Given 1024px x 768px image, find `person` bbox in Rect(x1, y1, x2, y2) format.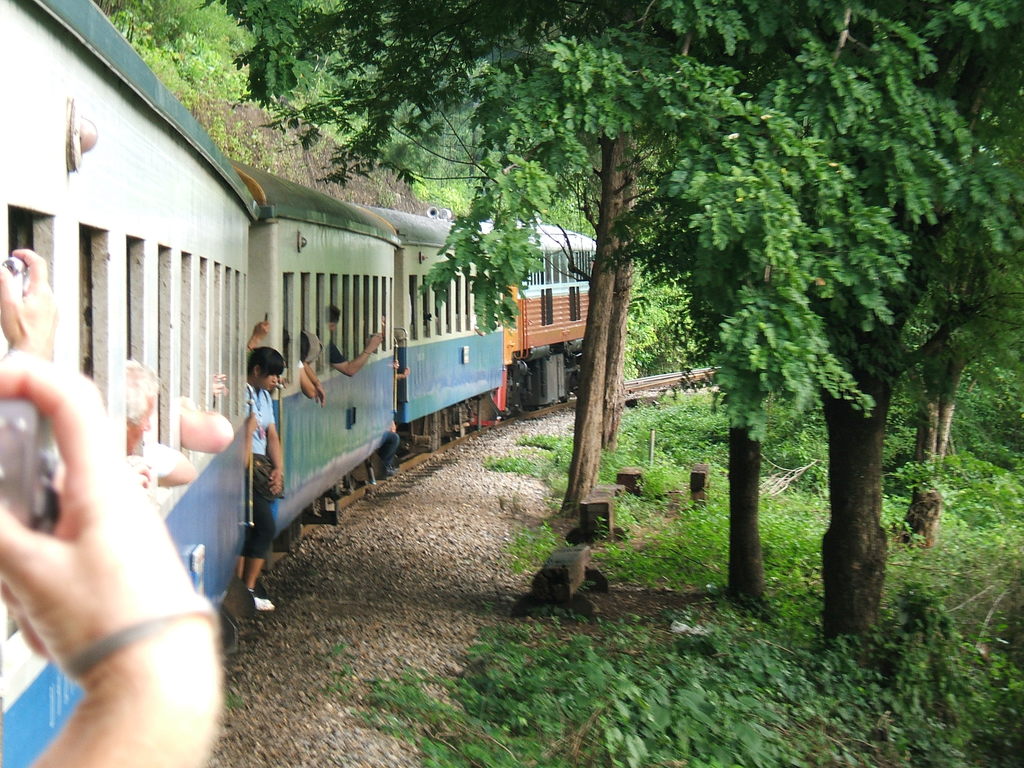
Rect(214, 370, 228, 398).
